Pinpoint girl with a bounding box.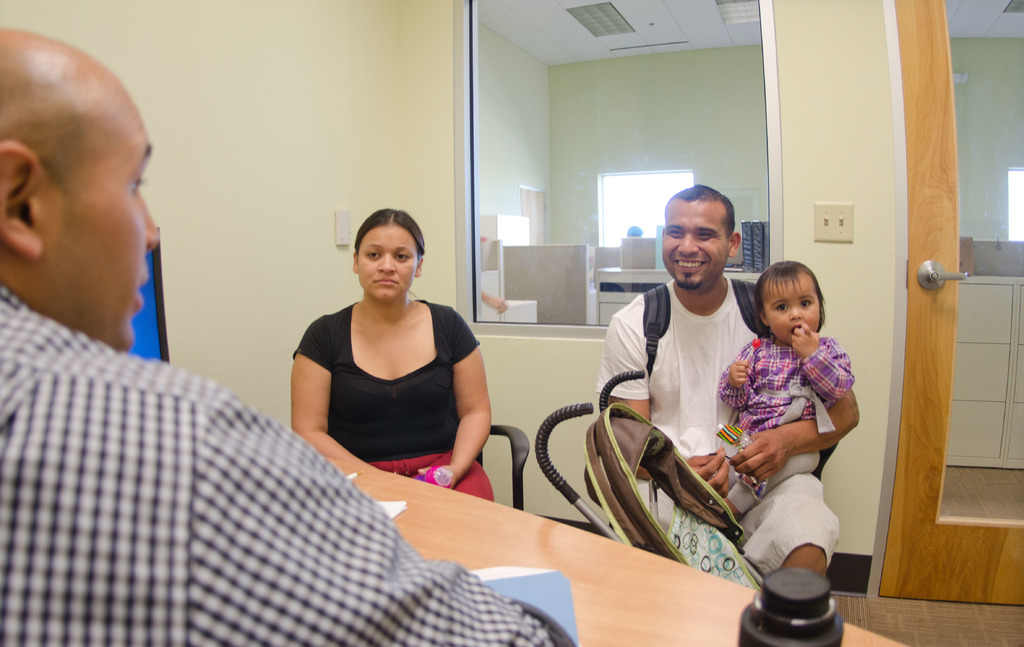
region(718, 259, 856, 509).
